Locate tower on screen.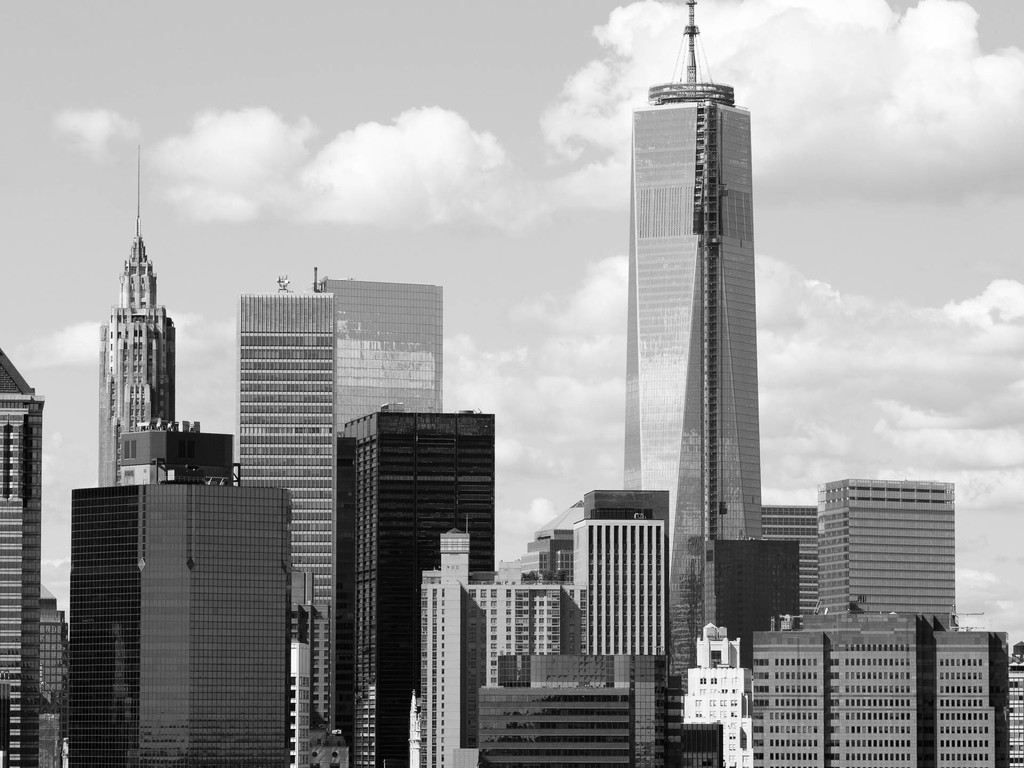
On screen at <box>230,277,345,767</box>.
